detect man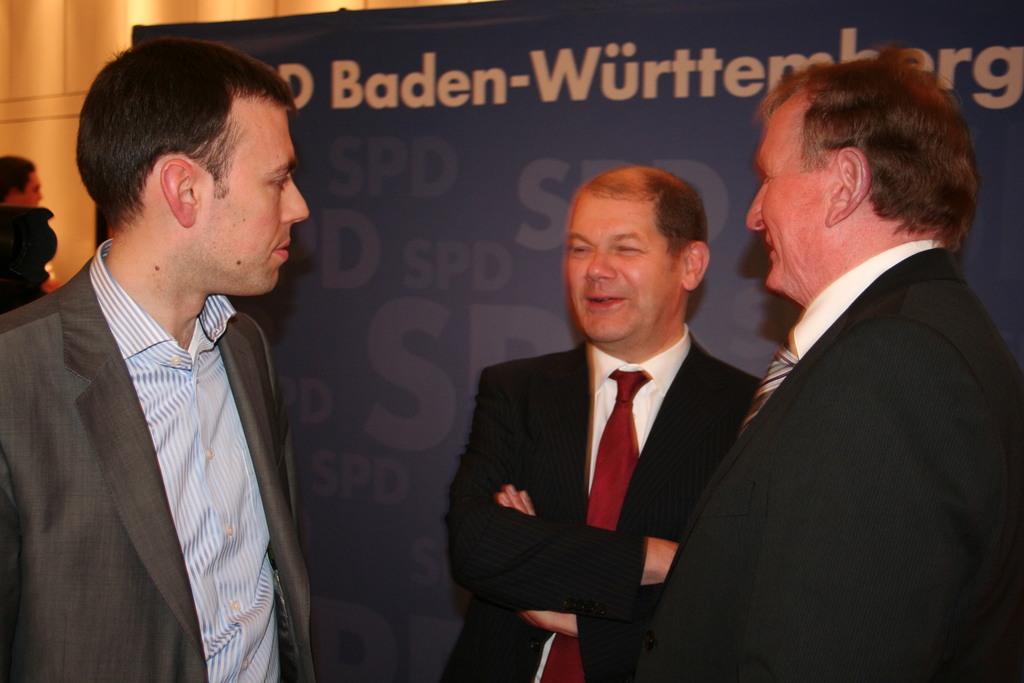
locate(639, 58, 1023, 682)
